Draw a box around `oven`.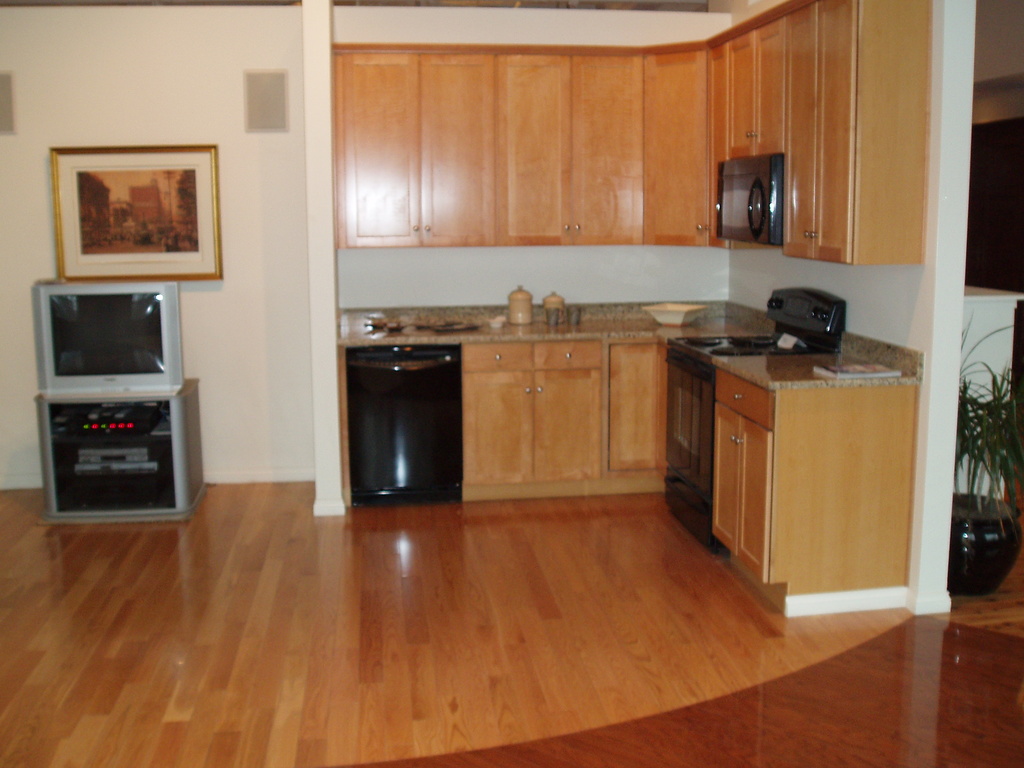
660/357/714/556.
